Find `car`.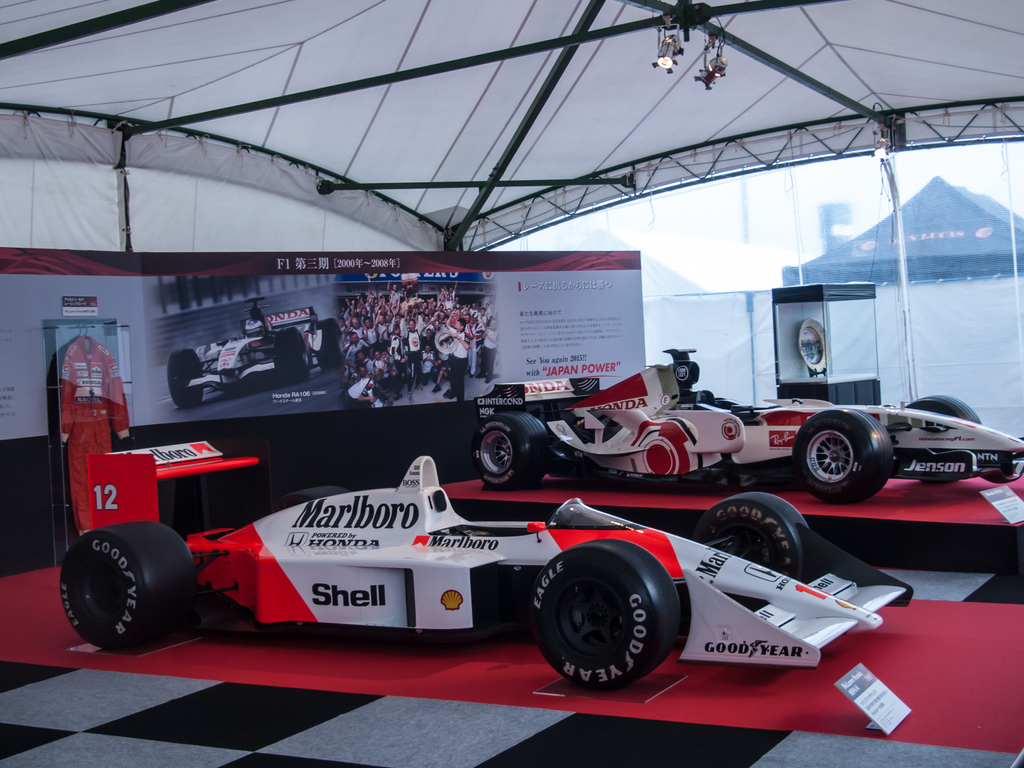
469/344/1023/514.
